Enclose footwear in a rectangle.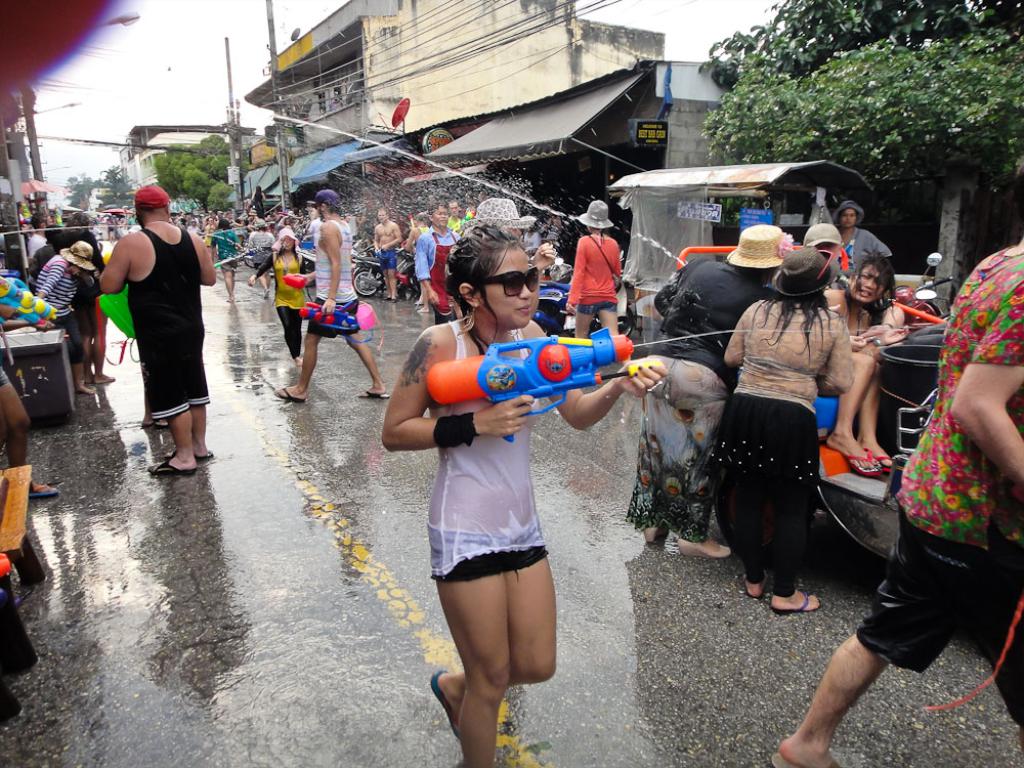
bbox=[147, 453, 198, 474].
